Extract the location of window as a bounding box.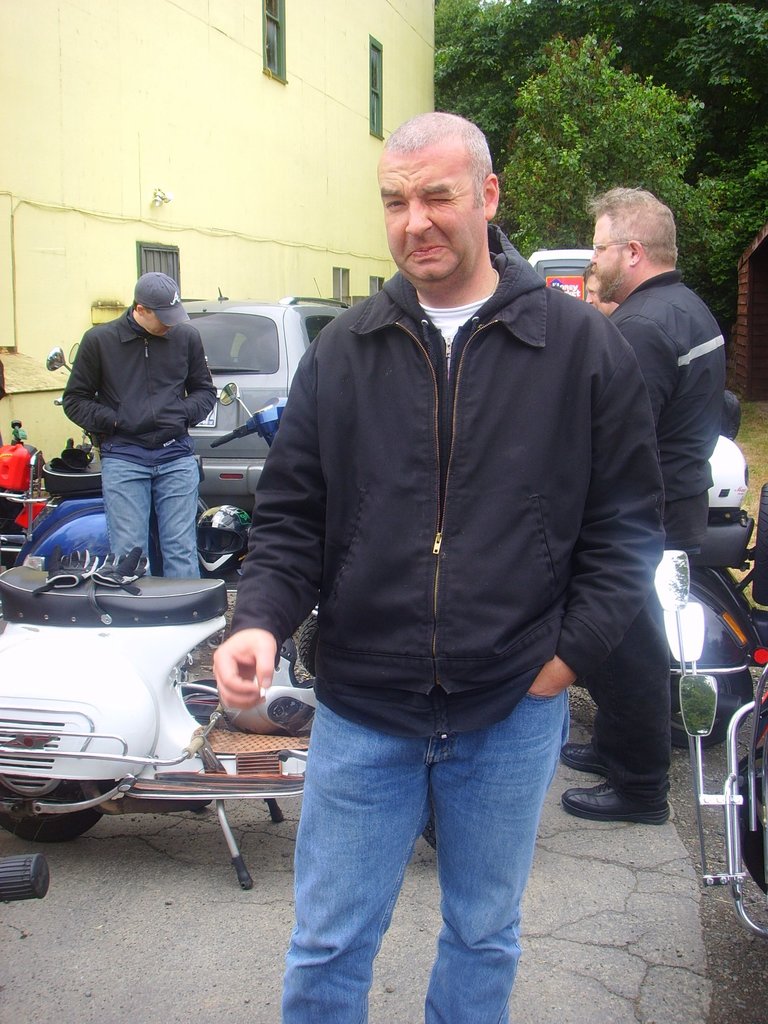
crop(322, 267, 355, 305).
